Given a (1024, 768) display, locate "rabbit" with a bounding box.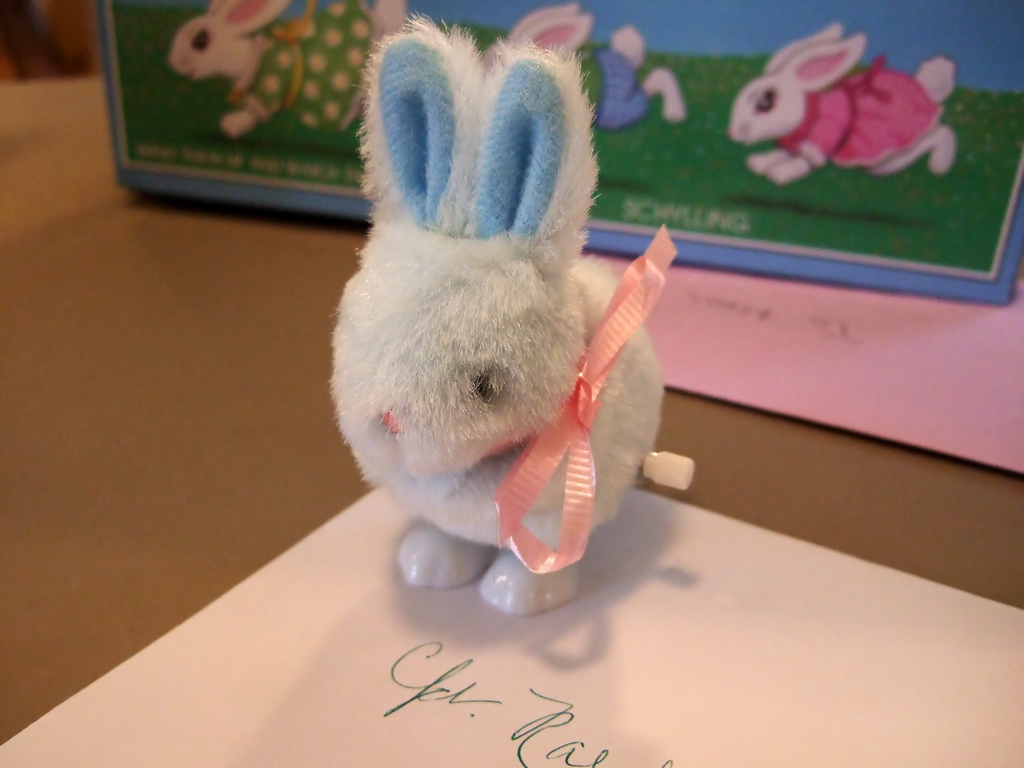
Located: bbox=(511, 1, 683, 130).
